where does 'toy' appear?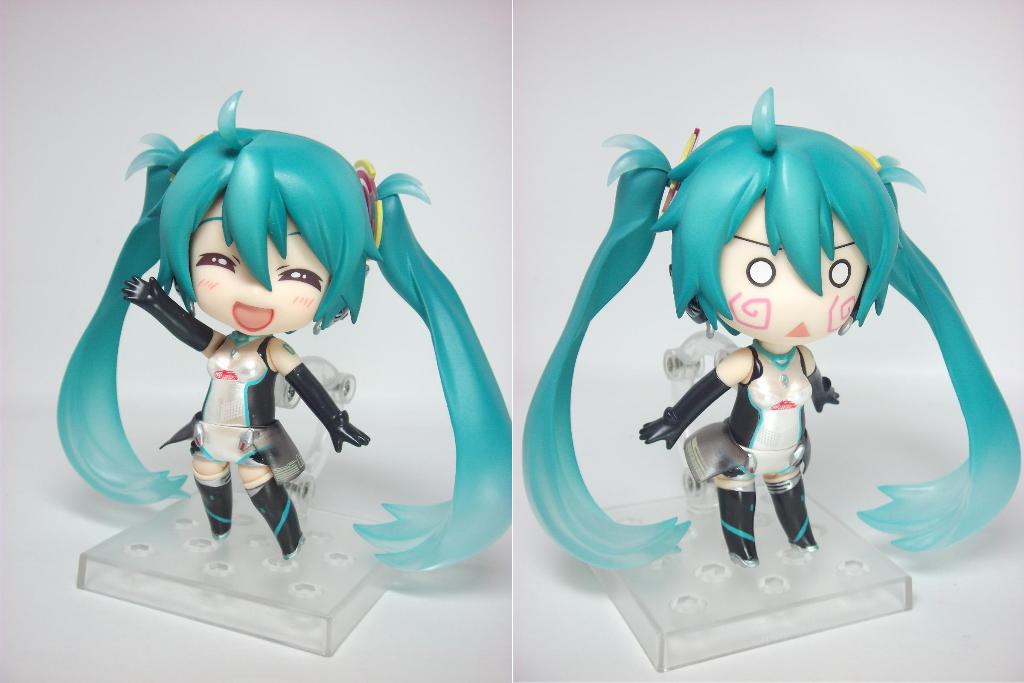
Appears at left=45, top=76, right=515, bottom=661.
